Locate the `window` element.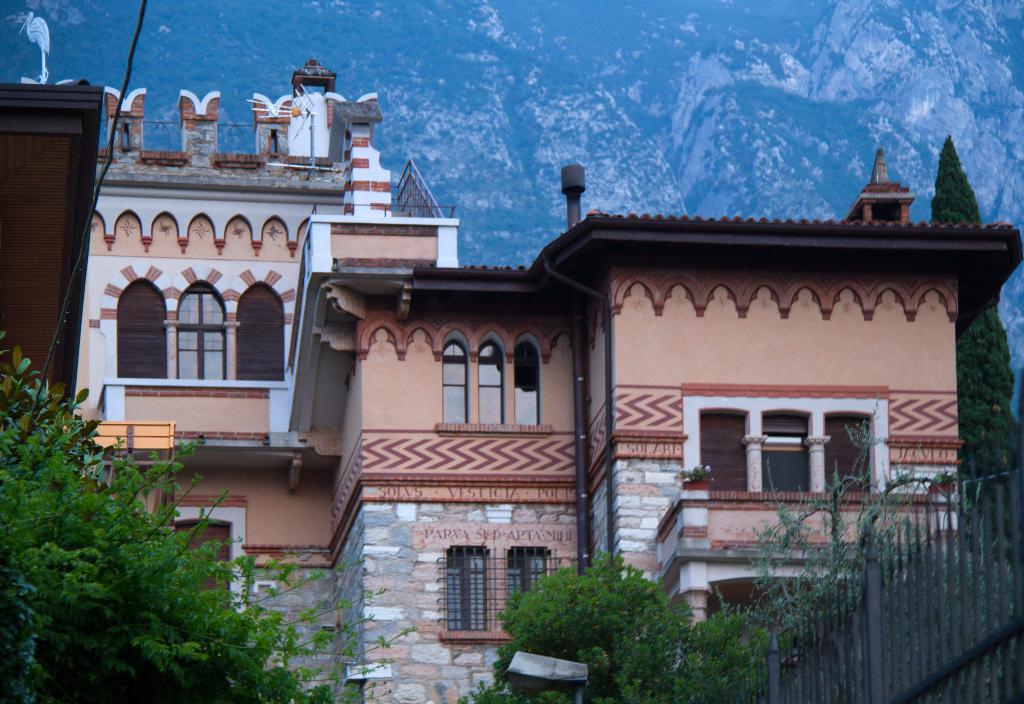
Element bbox: x1=507, y1=545, x2=547, y2=604.
